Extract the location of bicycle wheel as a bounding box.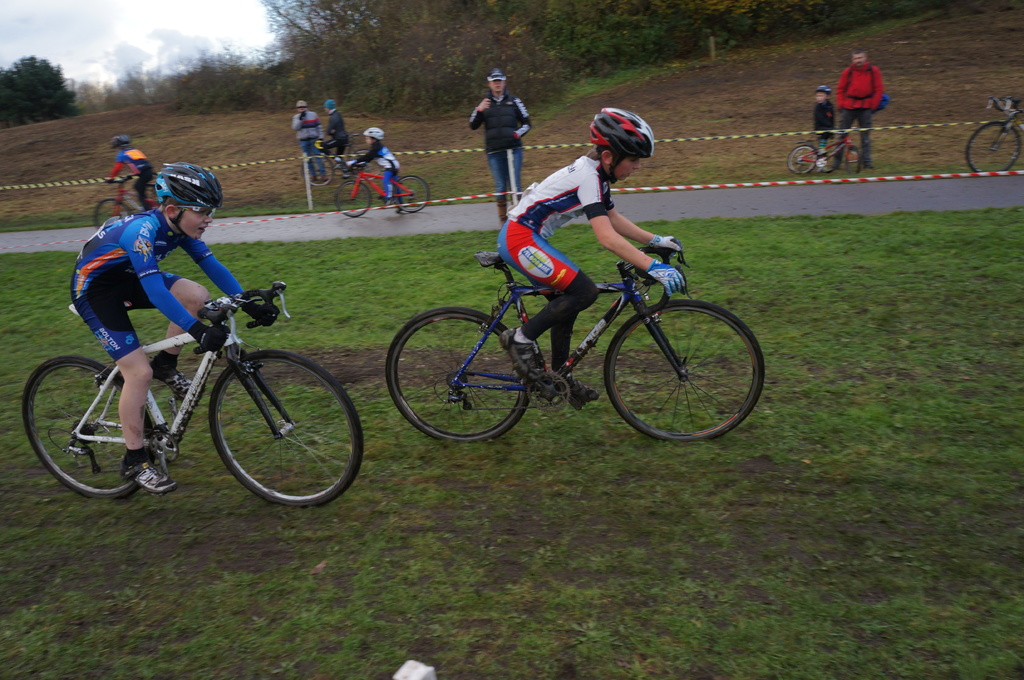
select_region(842, 143, 867, 181).
